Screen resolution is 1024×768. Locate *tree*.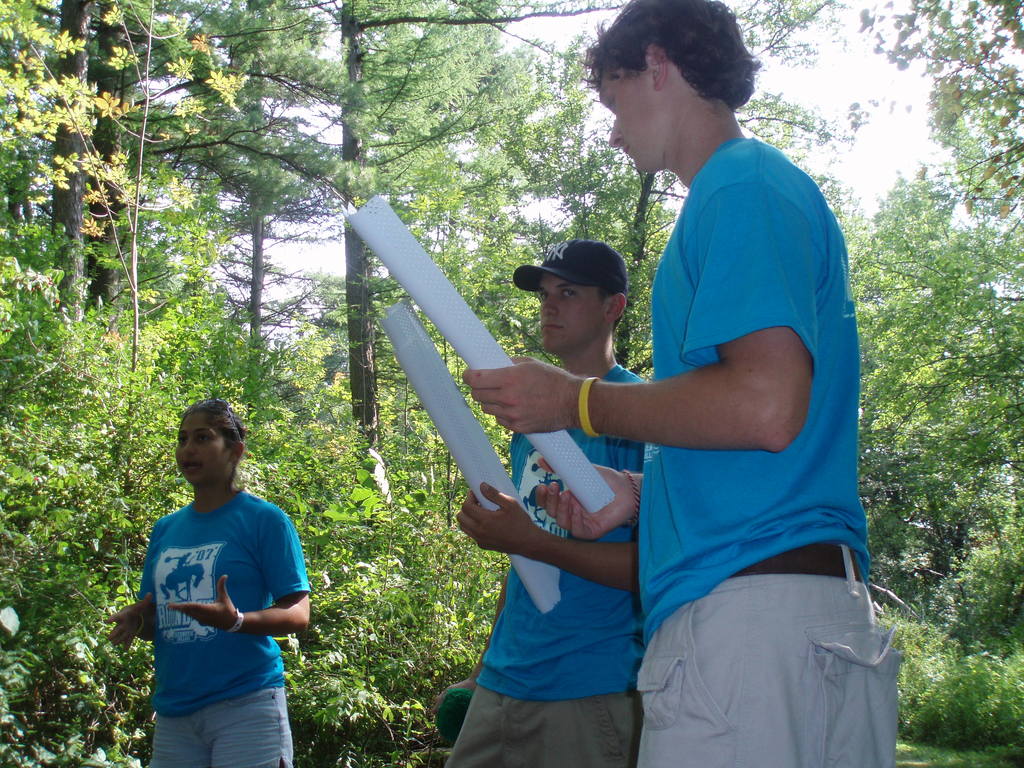
left=879, top=130, right=1008, bottom=646.
